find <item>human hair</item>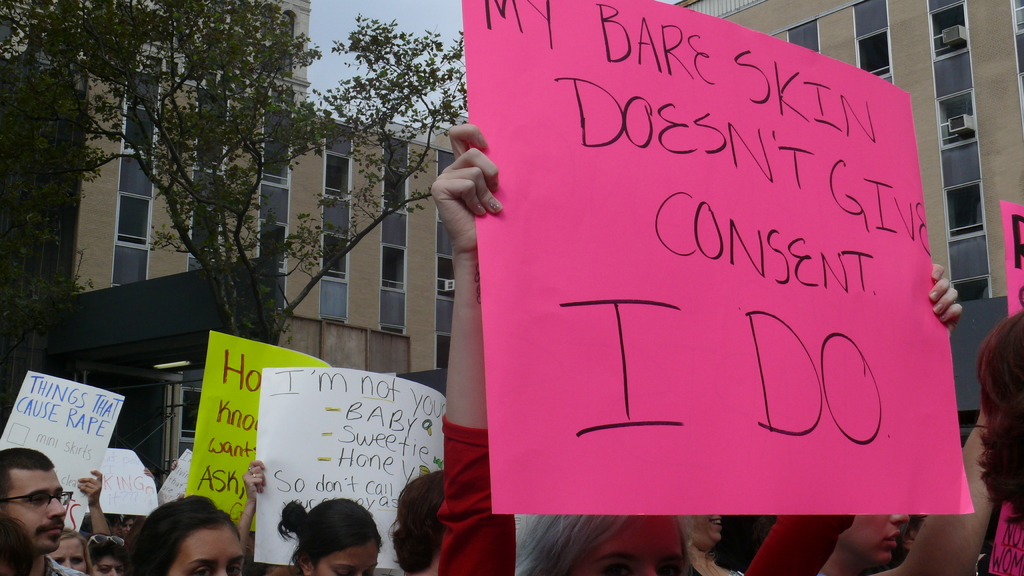
BBox(278, 497, 378, 575)
